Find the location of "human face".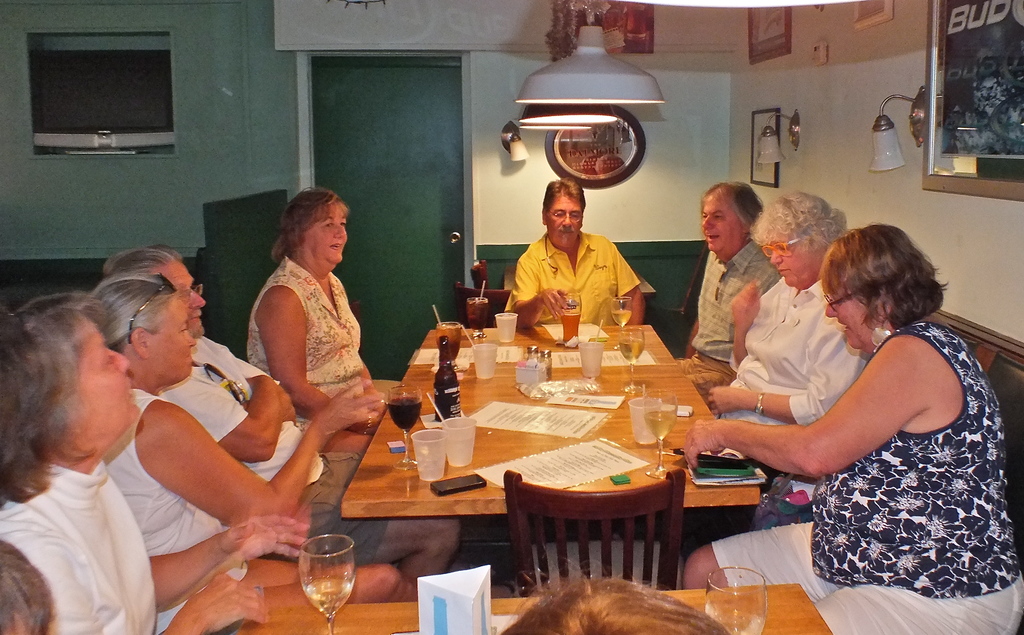
Location: 766/229/829/291.
